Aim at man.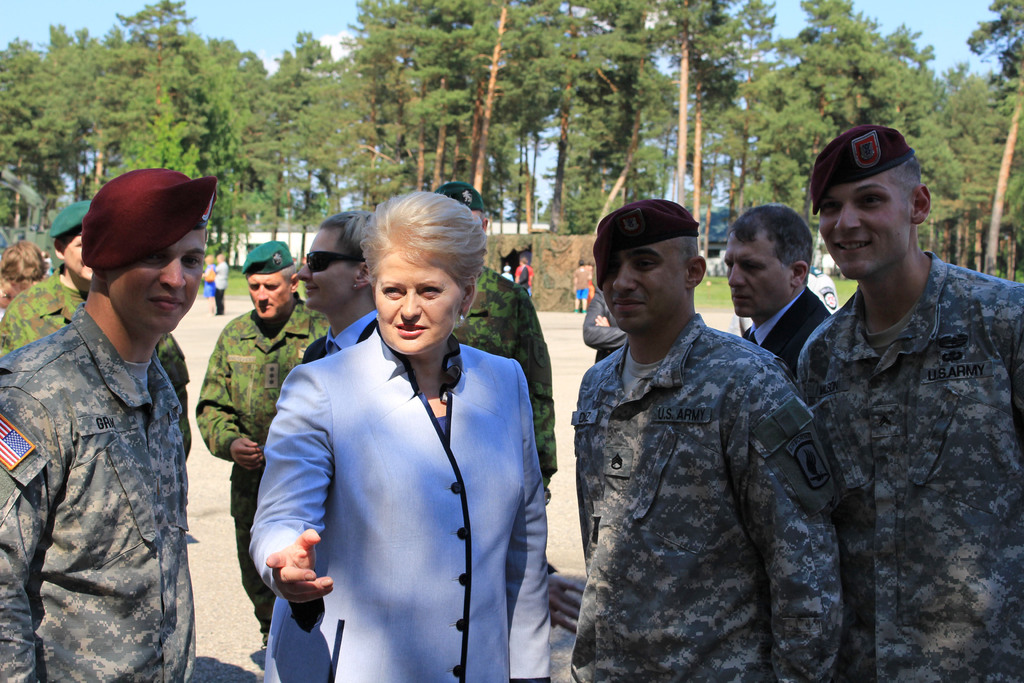
Aimed at rect(784, 110, 1009, 659).
